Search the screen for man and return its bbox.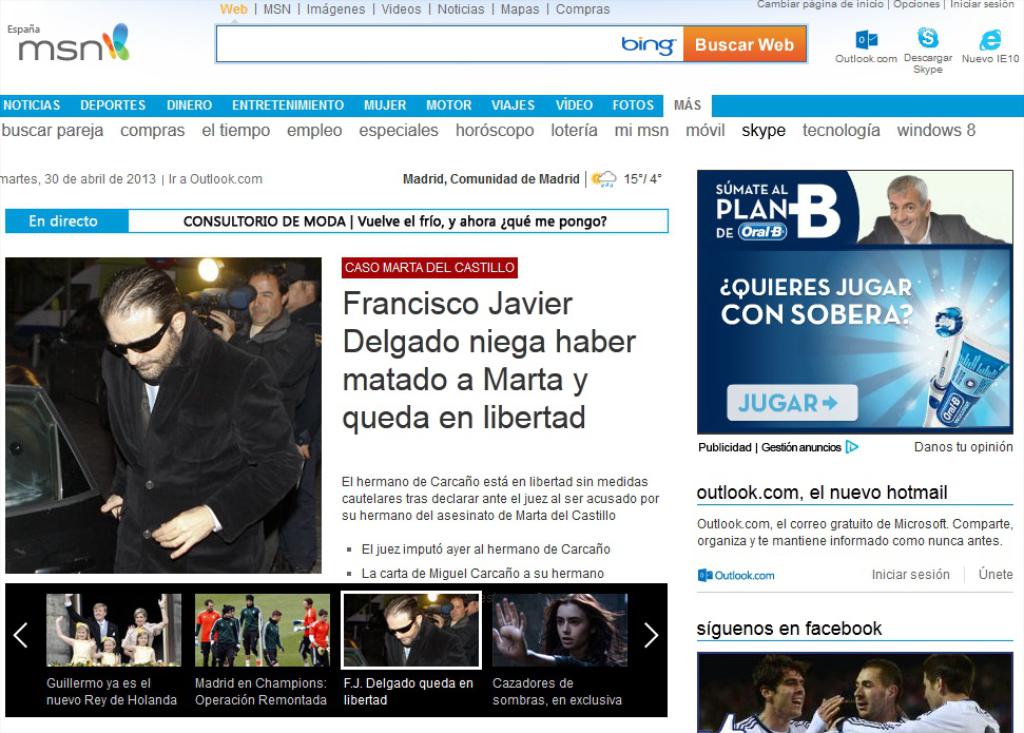
Found: pyautogui.locateOnScreen(856, 172, 1009, 247).
